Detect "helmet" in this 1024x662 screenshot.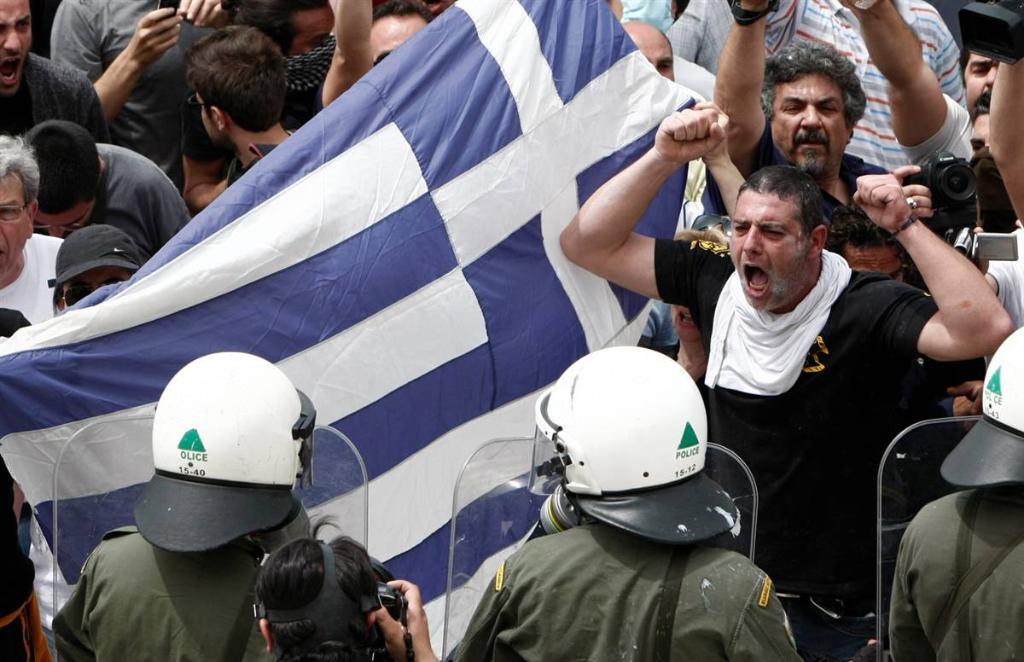
Detection: box=[130, 351, 323, 560].
